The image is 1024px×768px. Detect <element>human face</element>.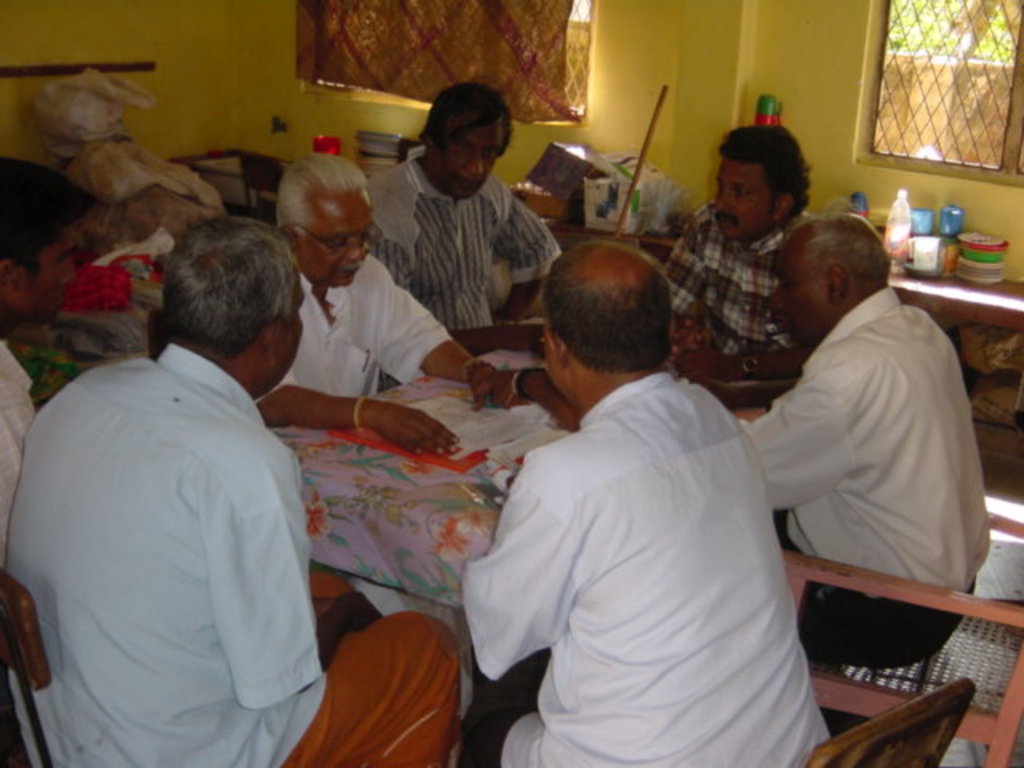
Detection: (18, 222, 80, 325).
